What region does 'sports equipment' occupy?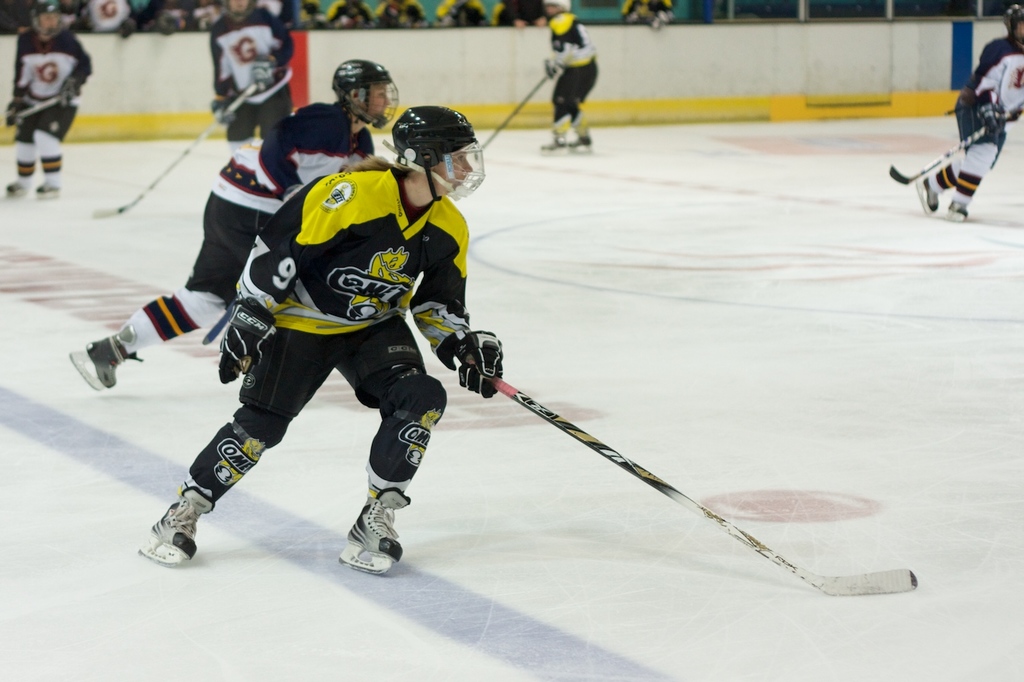
(337, 489, 413, 579).
